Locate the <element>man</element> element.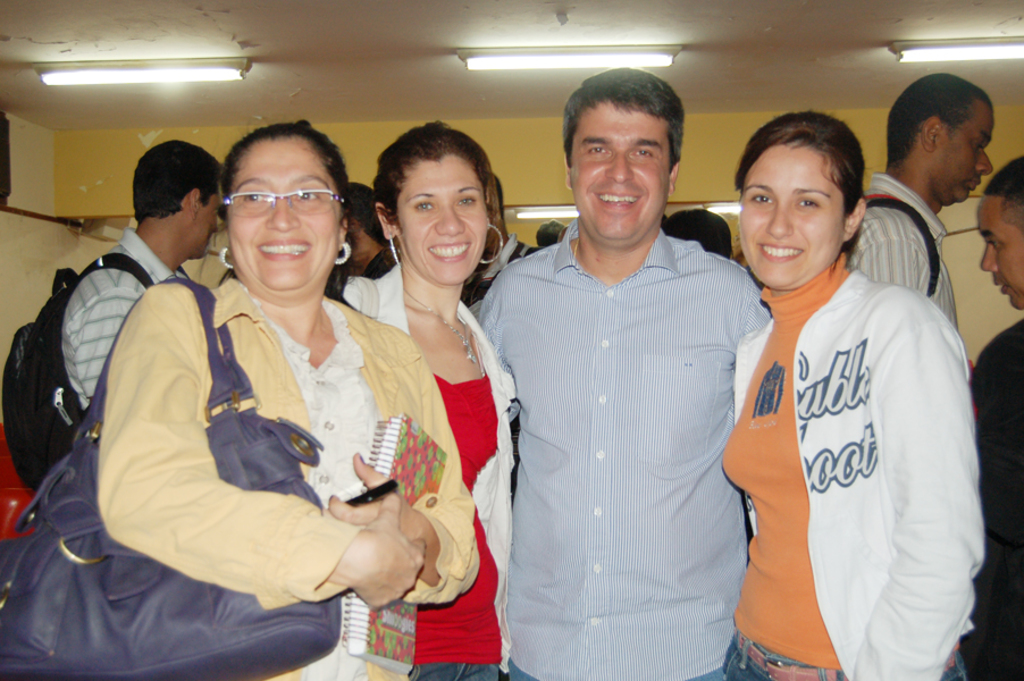
Element bbox: pyautogui.locateOnScreen(471, 85, 781, 672).
